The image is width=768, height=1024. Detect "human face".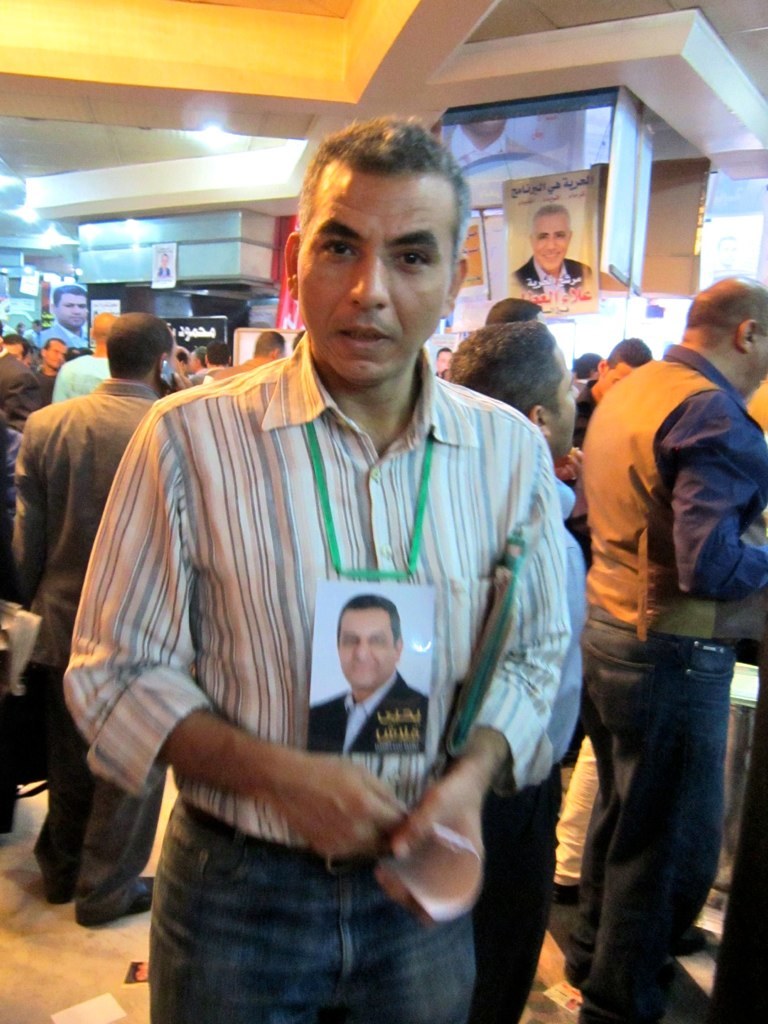
Detection: [x1=337, y1=611, x2=394, y2=689].
